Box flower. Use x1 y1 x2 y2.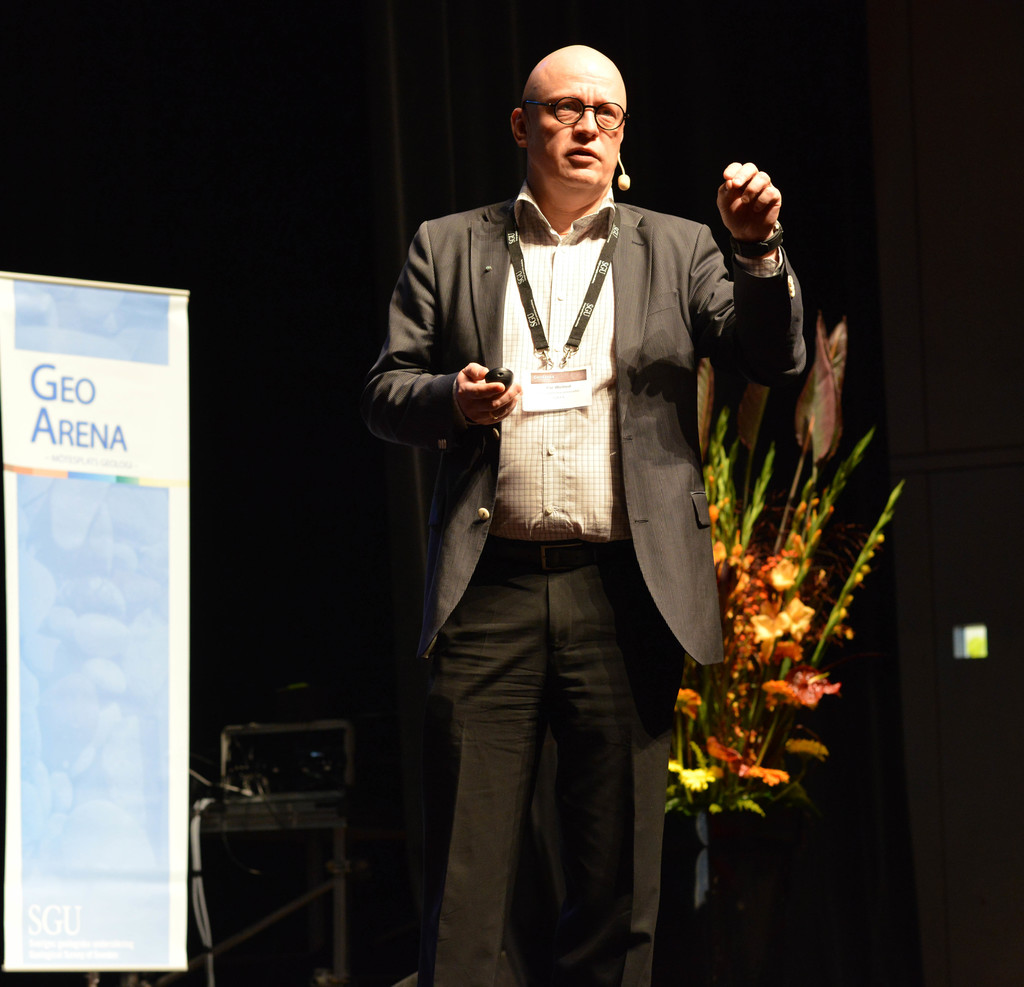
698 743 740 777.
